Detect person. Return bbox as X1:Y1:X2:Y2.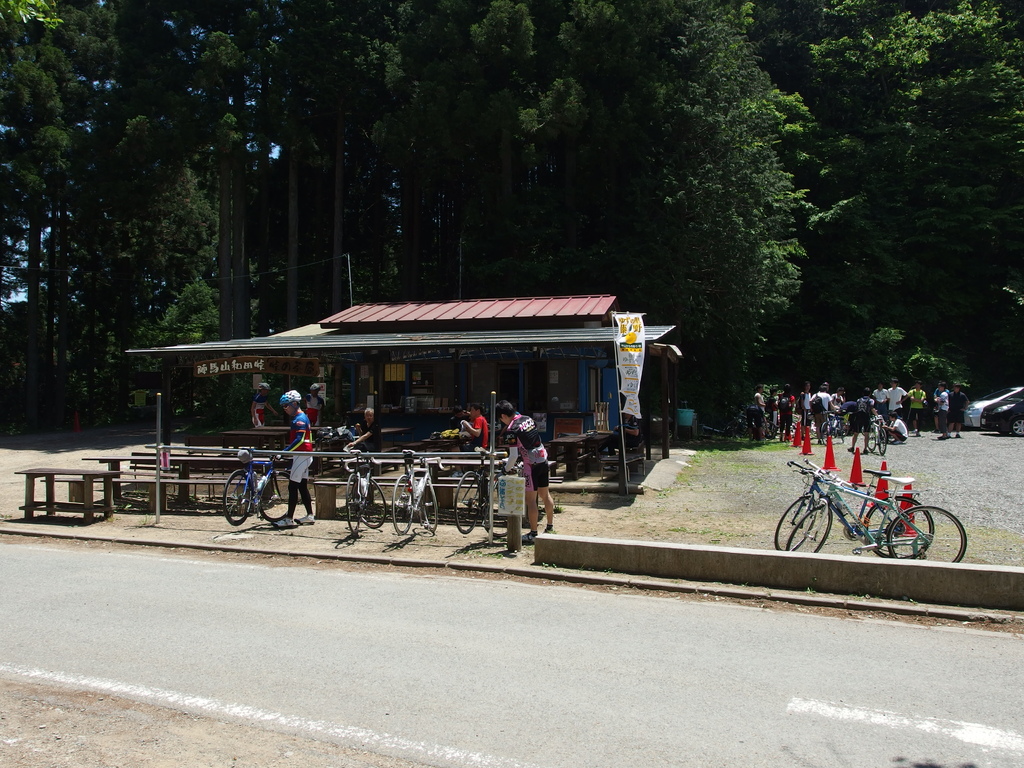
951:379:970:429.
